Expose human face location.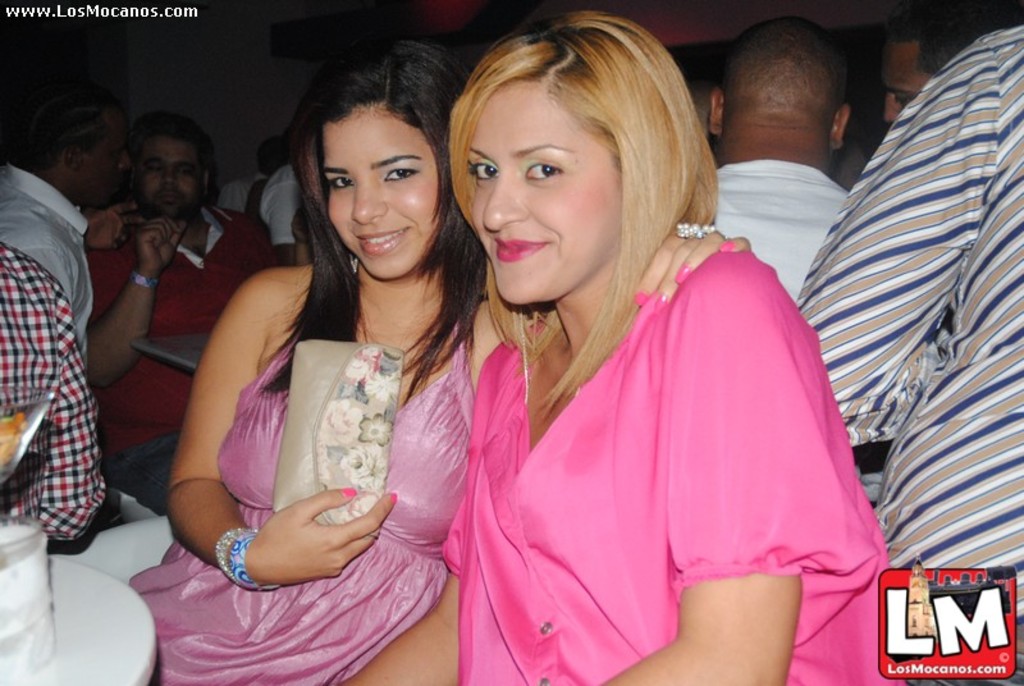
Exposed at bbox(138, 136, 201, 219).
